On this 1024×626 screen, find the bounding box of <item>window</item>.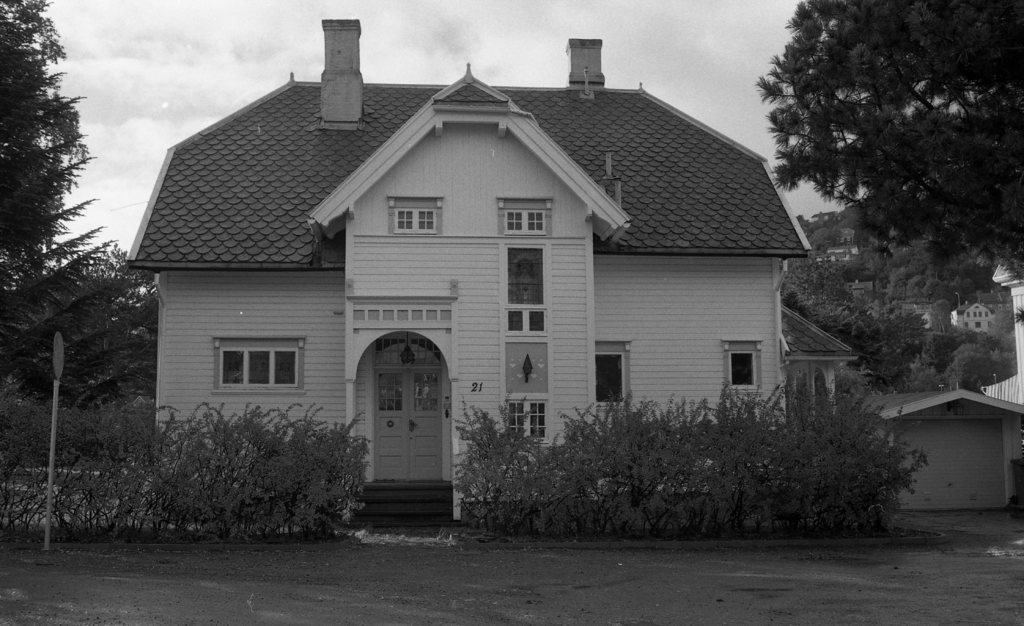
Bounding box: {"x1": 215, "y1": 344, "x2": 301, "y2": 386}.
